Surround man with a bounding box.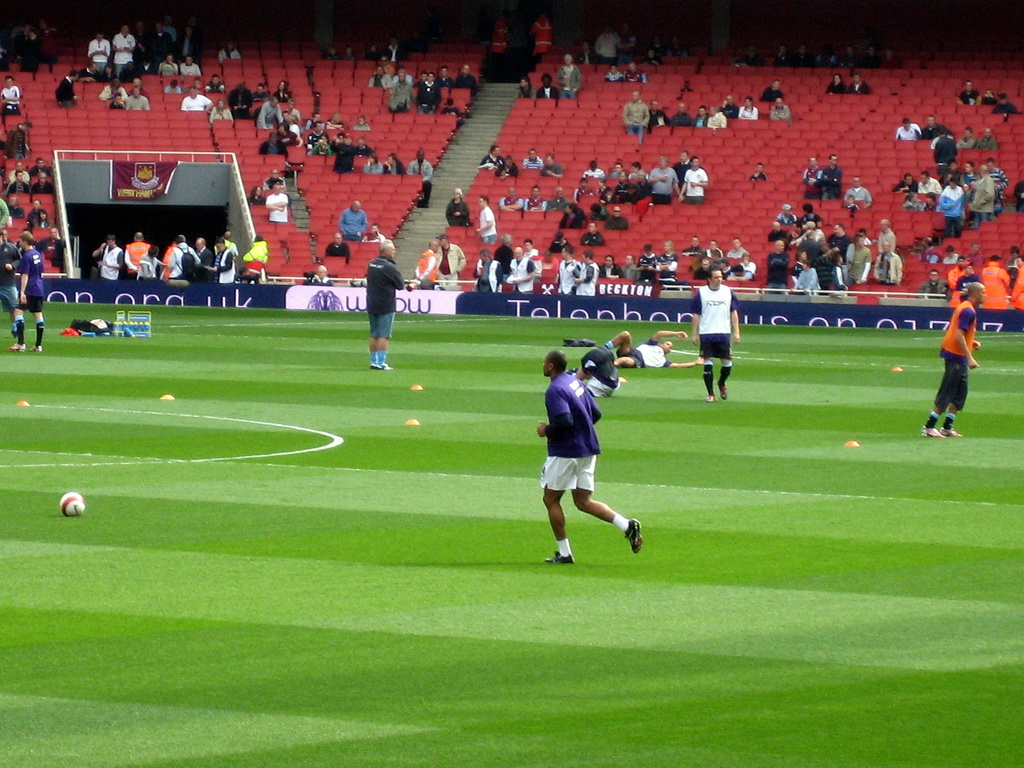
left=206, top=239, right=239, bottom=284.
